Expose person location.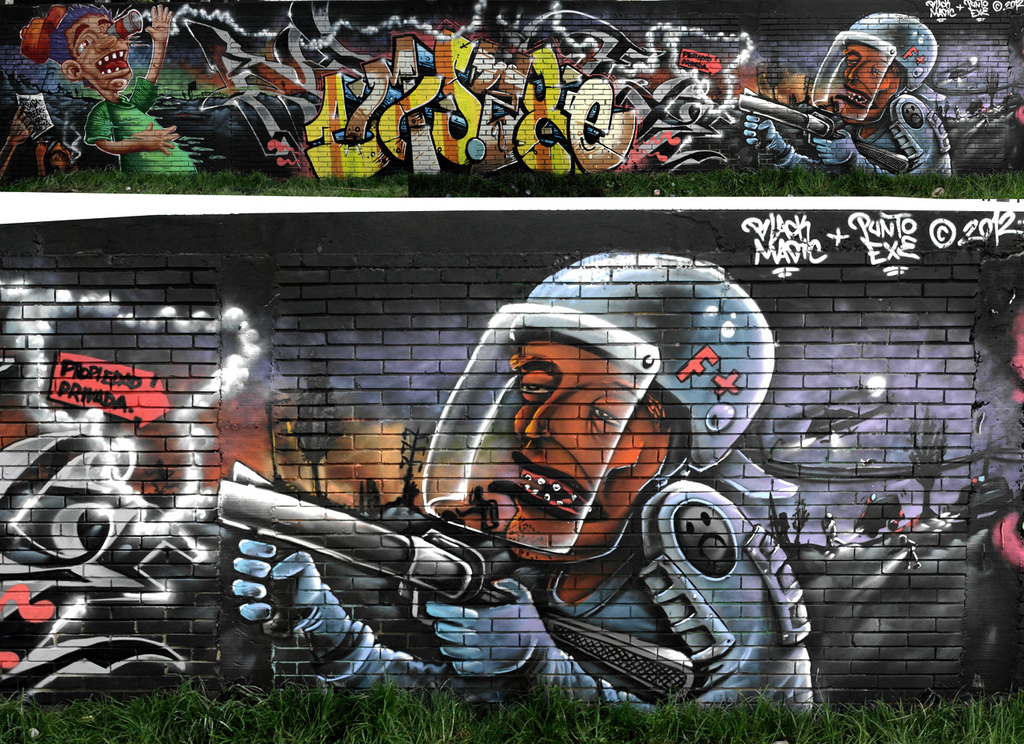
Exposed at {"left": 46, "top": 8, "right": 227, "bottom": 174}.
